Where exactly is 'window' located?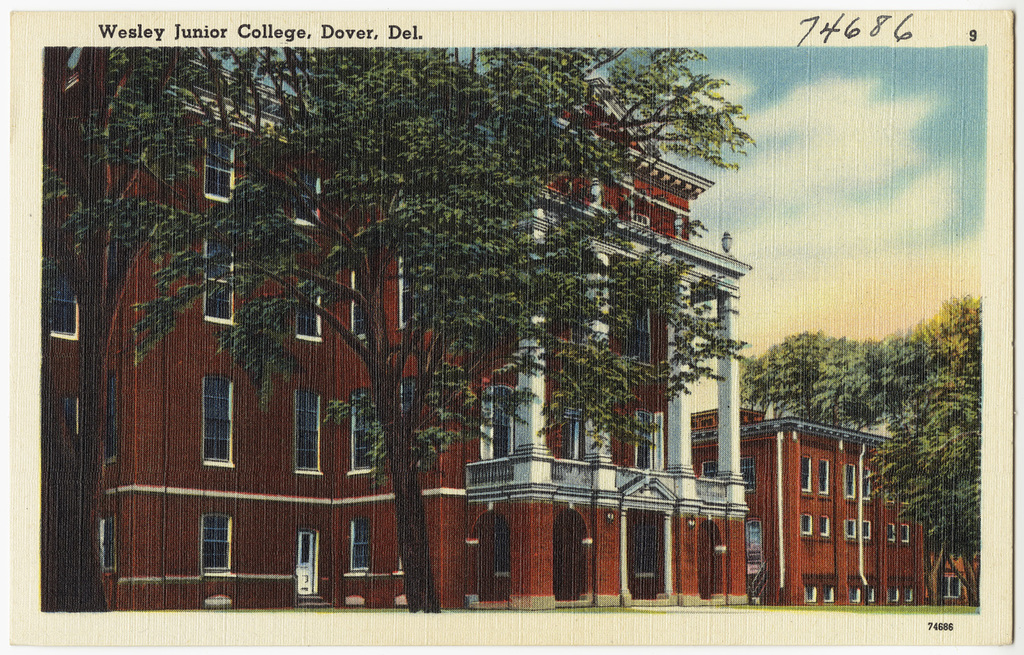
Its bounding box is [x1=819, y1=458, x2=829, y2=494].
